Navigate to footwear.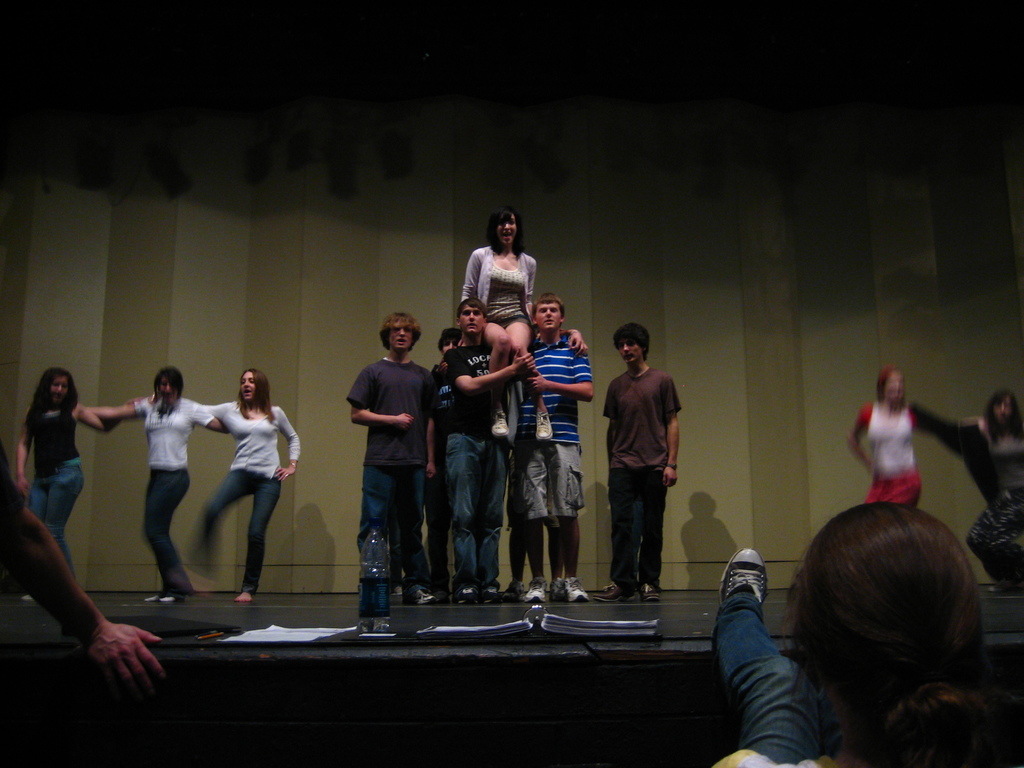
Navigation target: (525, 575, 546, 603).
